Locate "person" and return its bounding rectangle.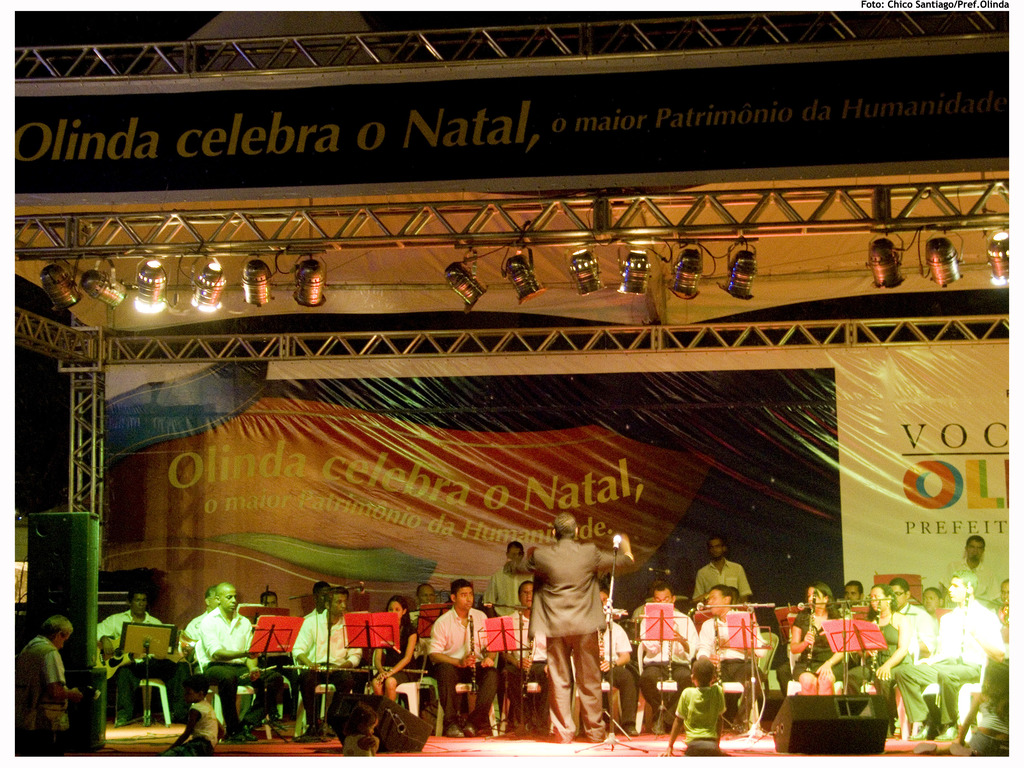
(918,590,950,627).
